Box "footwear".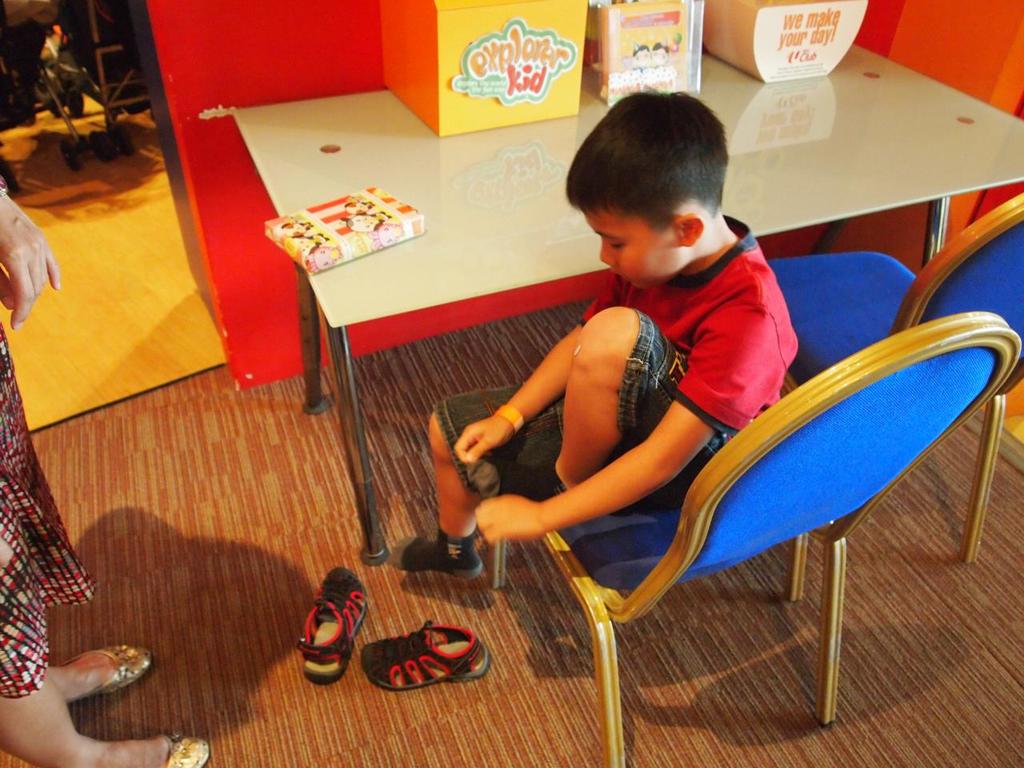
crop(154, 730, 212, 767).
